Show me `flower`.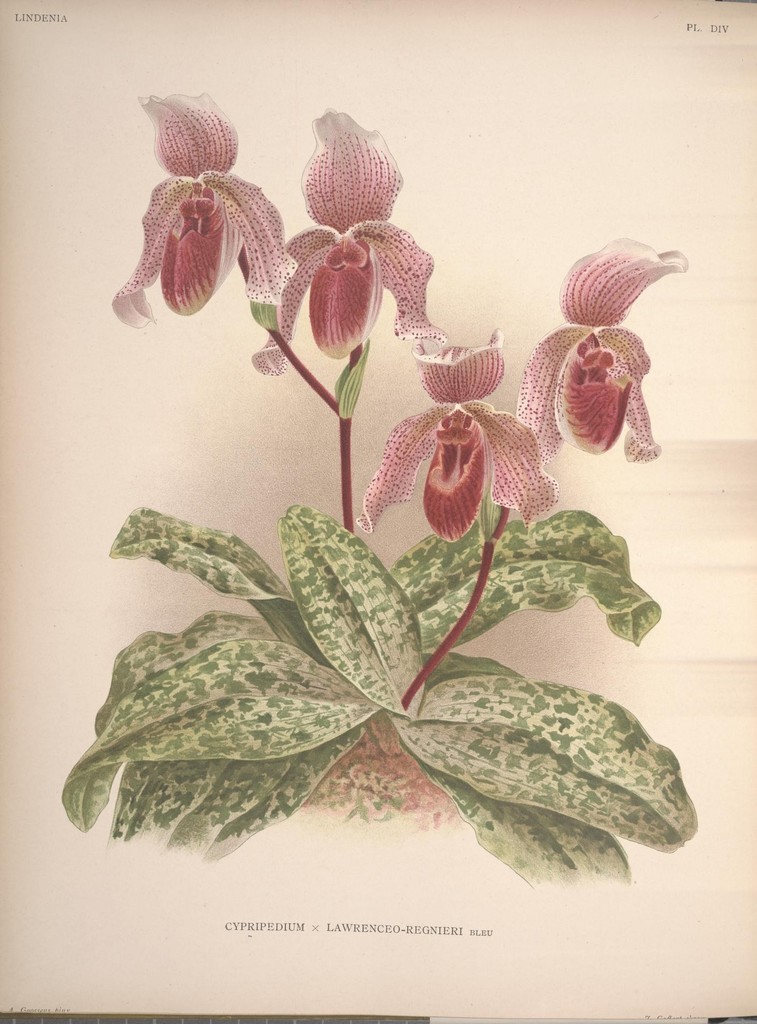
`flower` is here: x1=250, y1=113, x2=449, y2=396.
